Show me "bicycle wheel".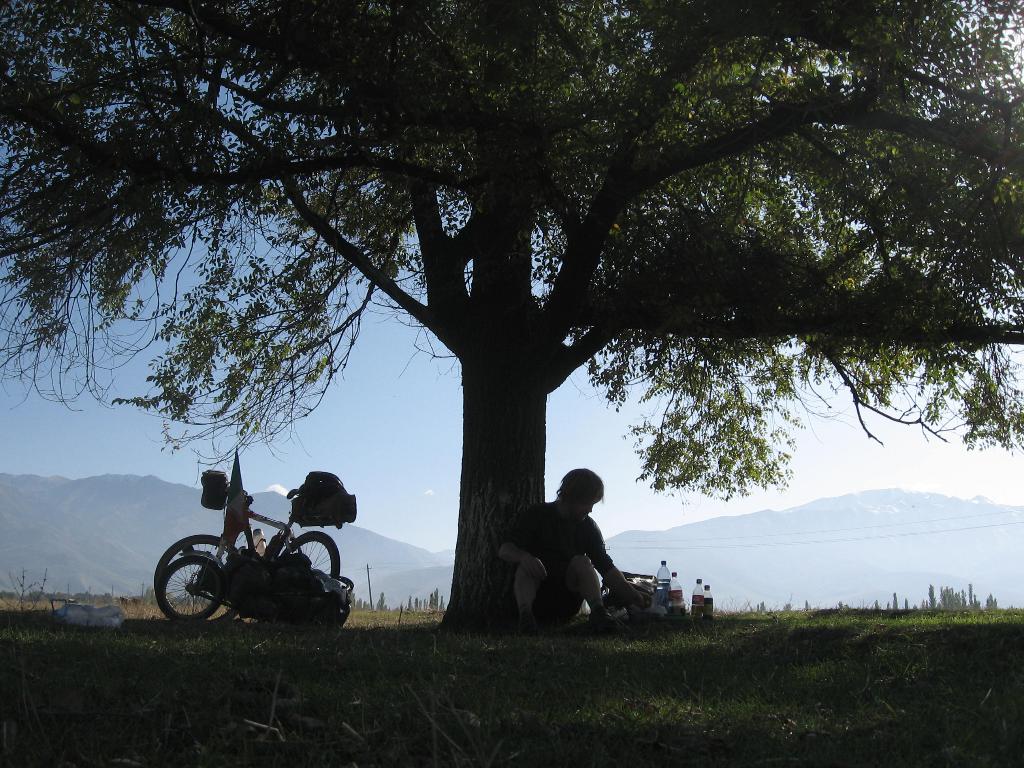
"bicycle wheel" is here: 157/545/225/634.
